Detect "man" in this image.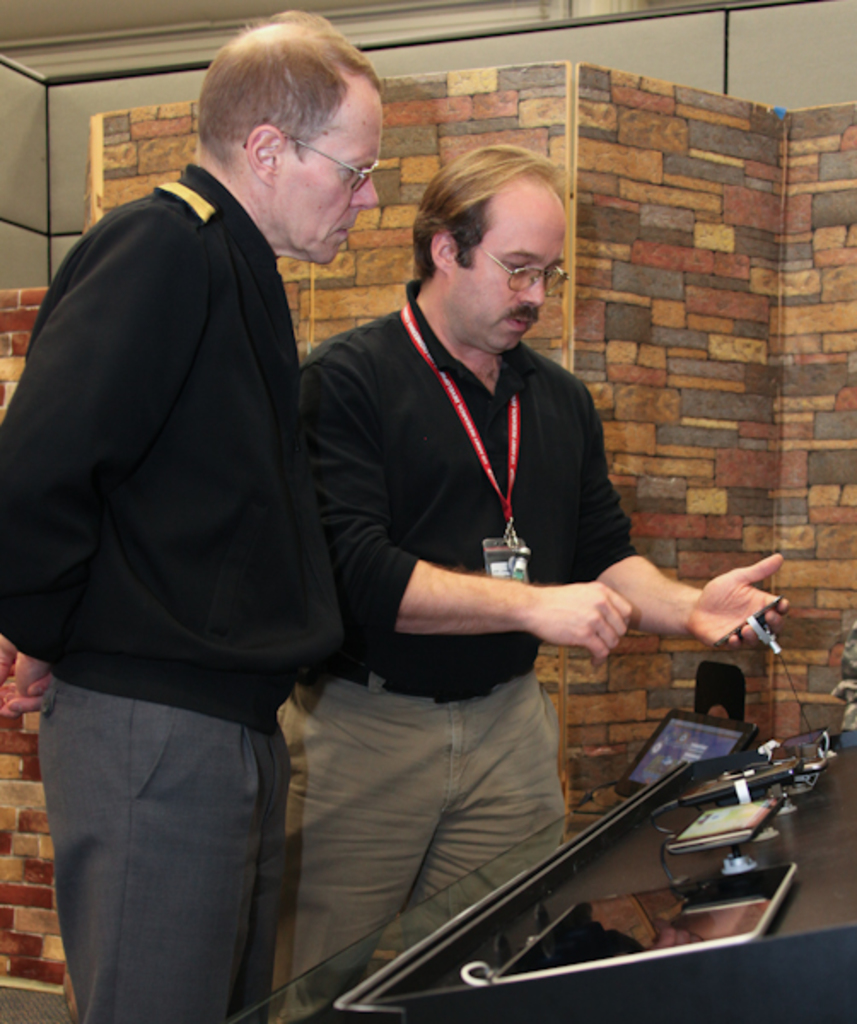
Detection: [0, 12, 377, 1022].
